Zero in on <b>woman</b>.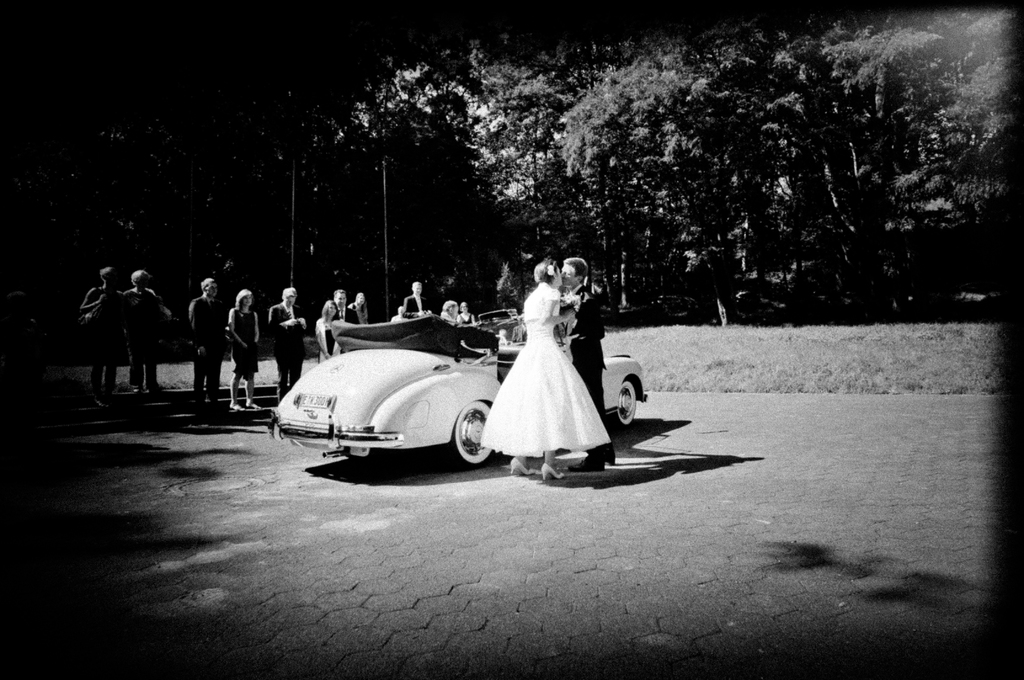
Zeroed in: box(488, 252, 626, 477).
